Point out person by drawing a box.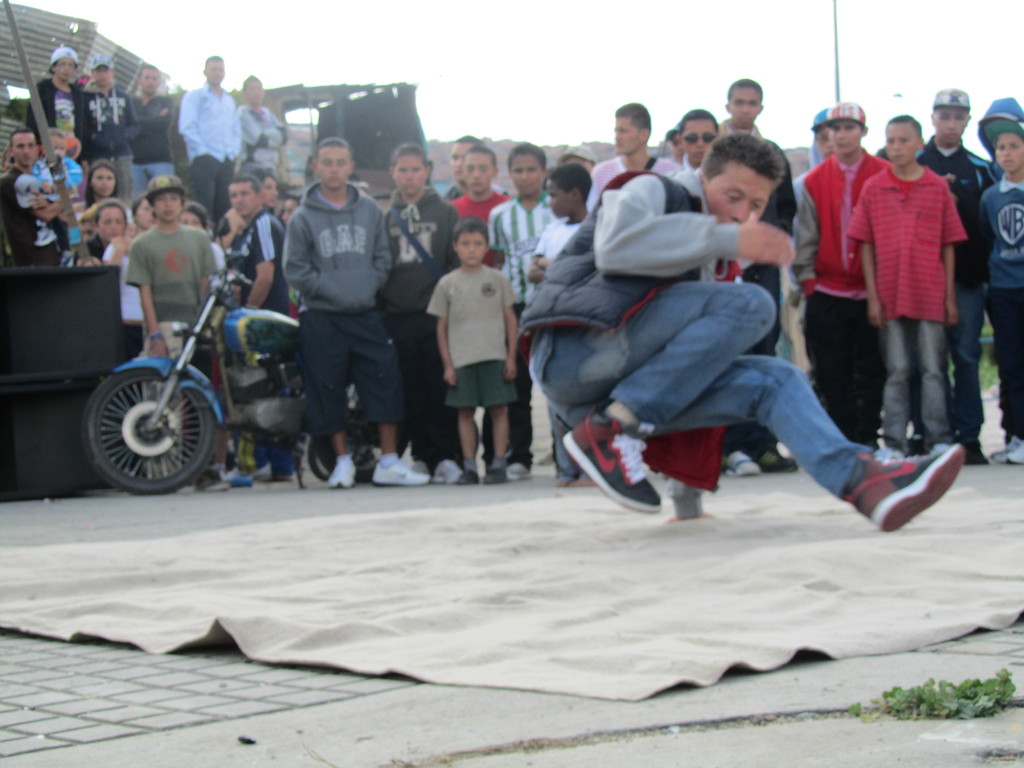
[518,131,964,538].
